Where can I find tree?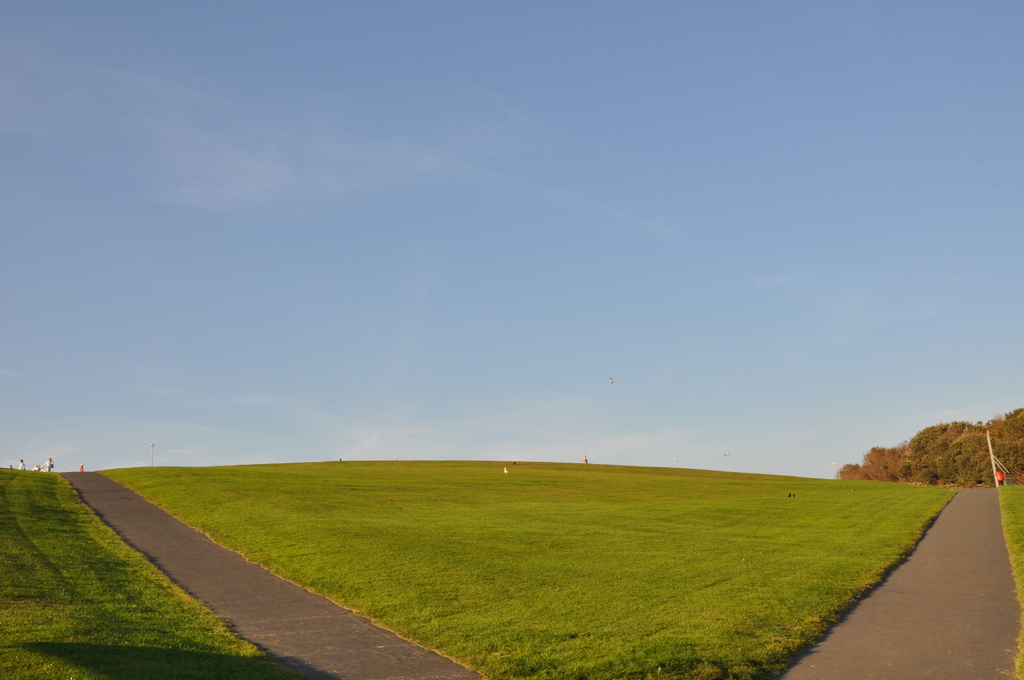
You can find it at locate(840, 404, 1023, 486).
